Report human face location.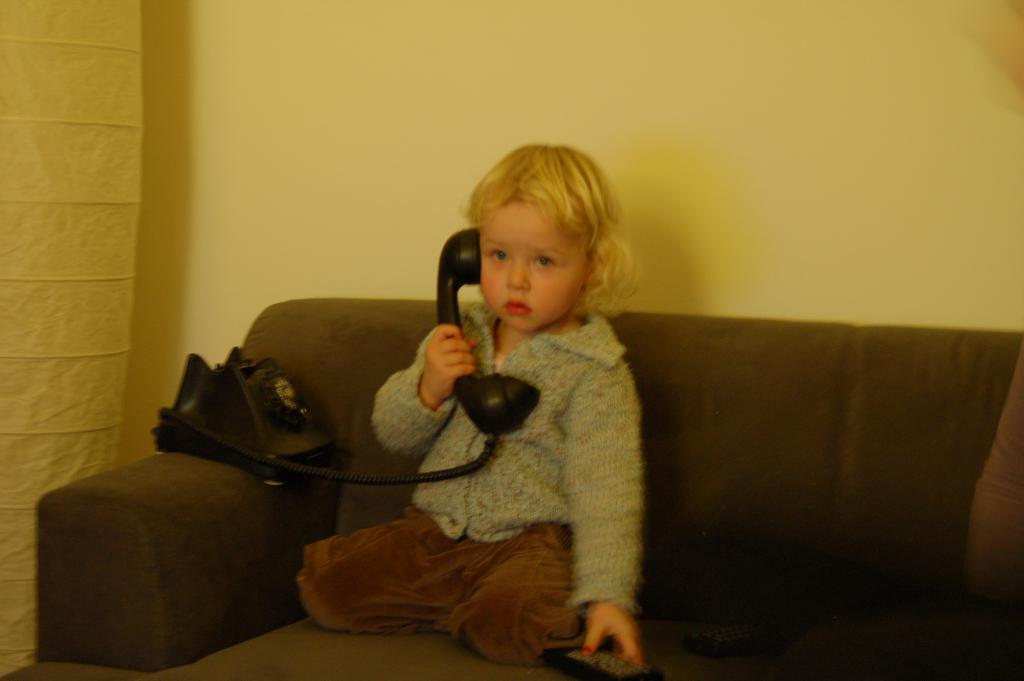
Report: bbox=(475, 199, 584, 334).
